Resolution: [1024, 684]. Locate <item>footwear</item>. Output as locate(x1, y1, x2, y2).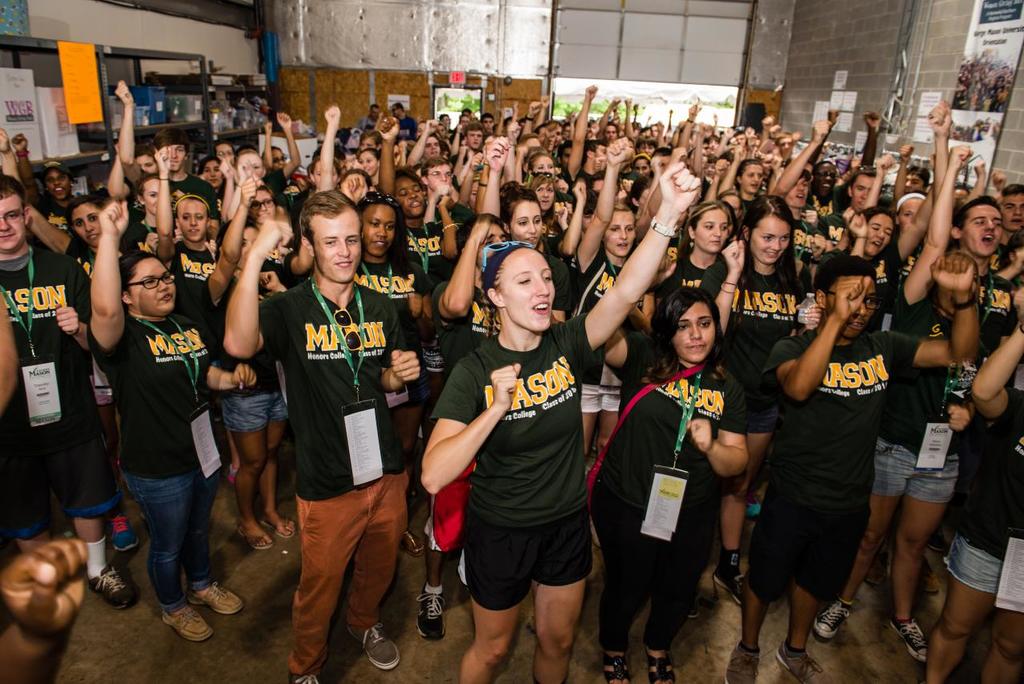
locate(261, 516, 299, 537).
